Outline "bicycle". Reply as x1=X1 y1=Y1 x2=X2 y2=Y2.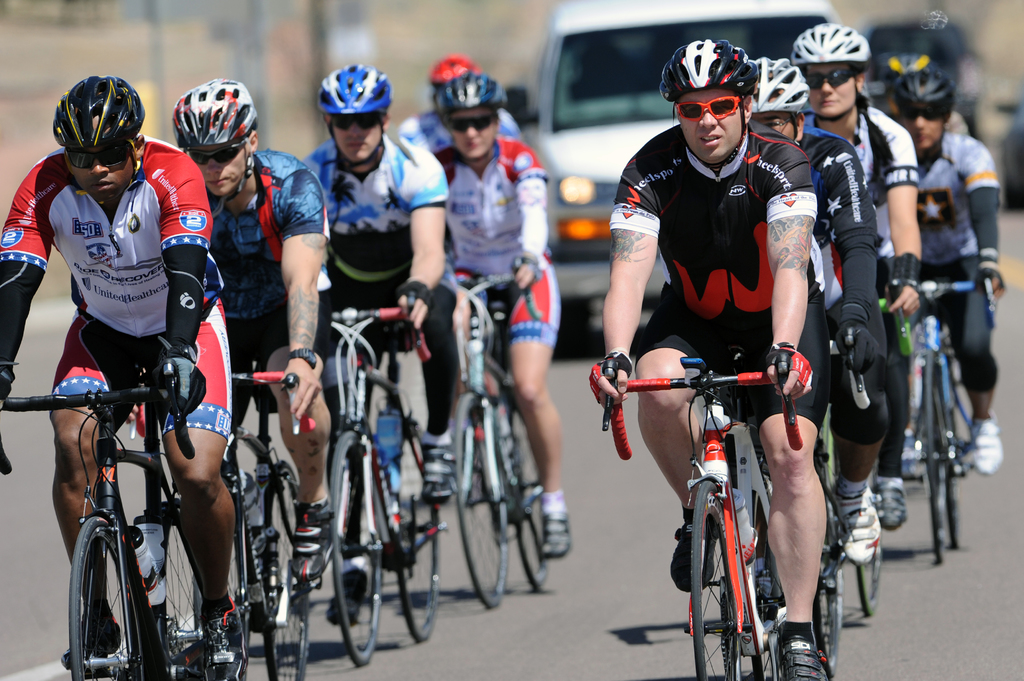
x1=129 y1=357 x2=312 y2=680.
